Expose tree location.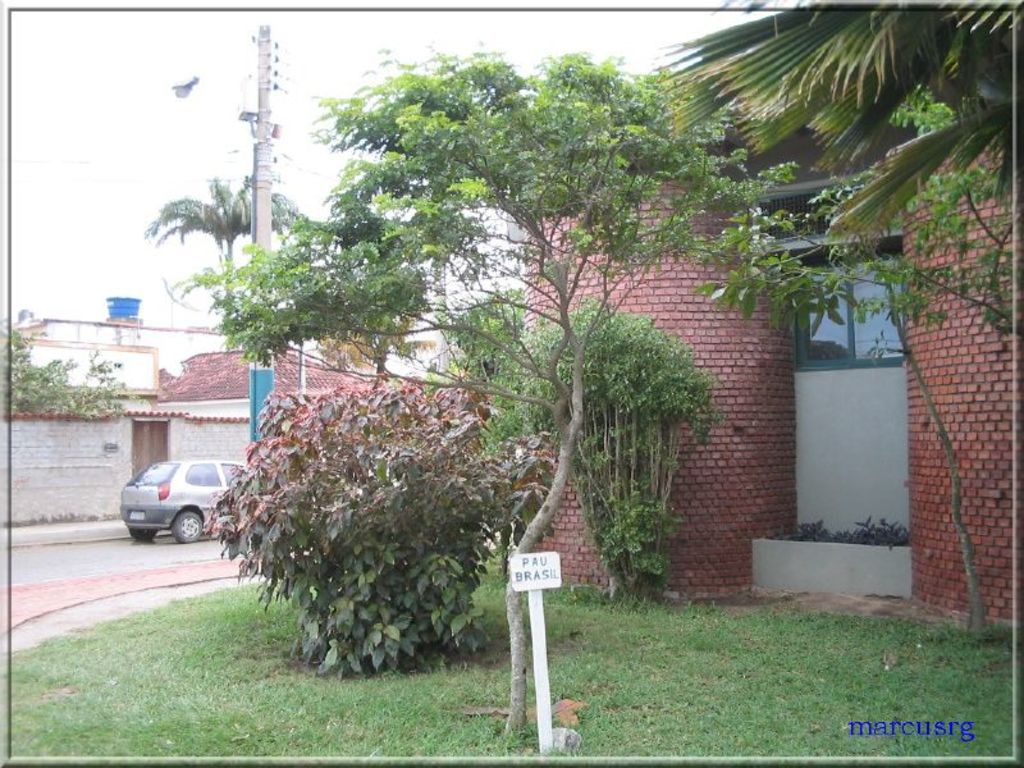
Exposed at (x1=140, y1=168, x2=306, y2=326).
